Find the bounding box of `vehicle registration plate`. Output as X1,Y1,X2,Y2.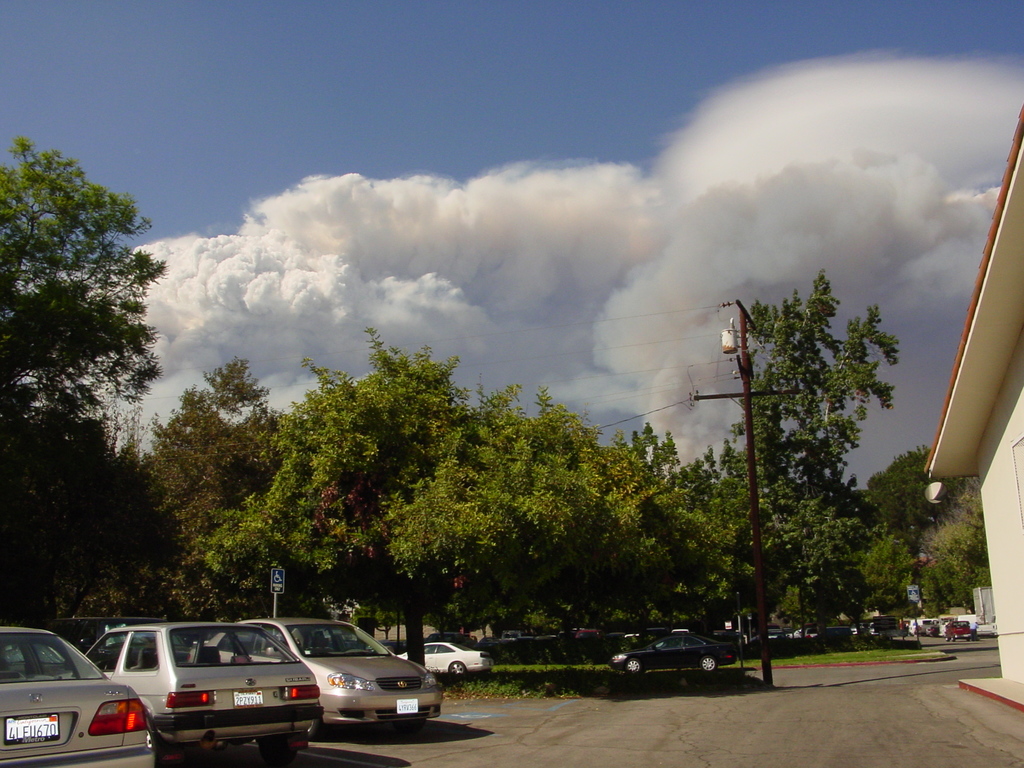
234,690,263,707.
